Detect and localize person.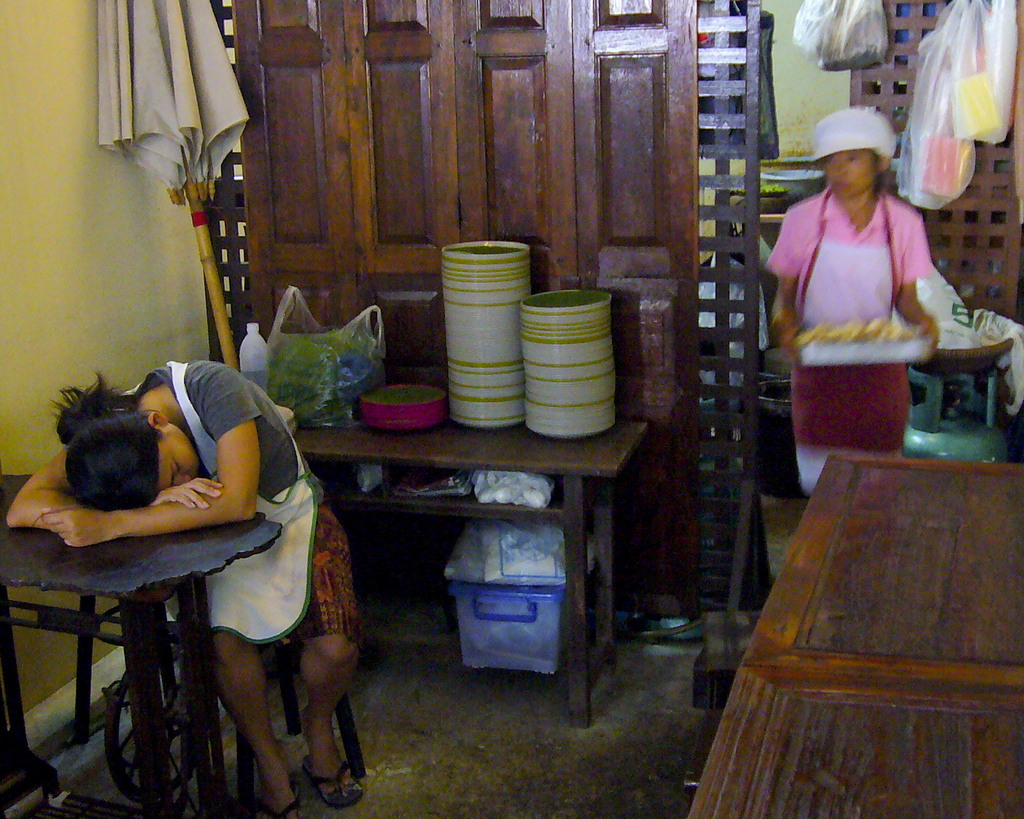
Localized at [0,354,378,818].
